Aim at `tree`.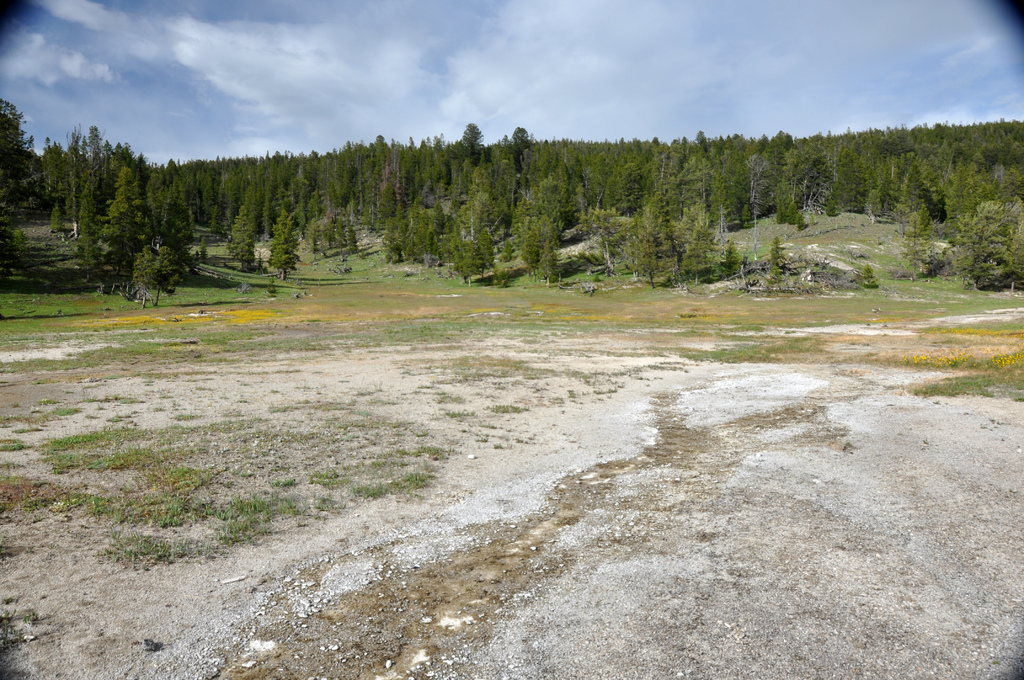
Aimed at bbox=(216, 205, 256, 276).
